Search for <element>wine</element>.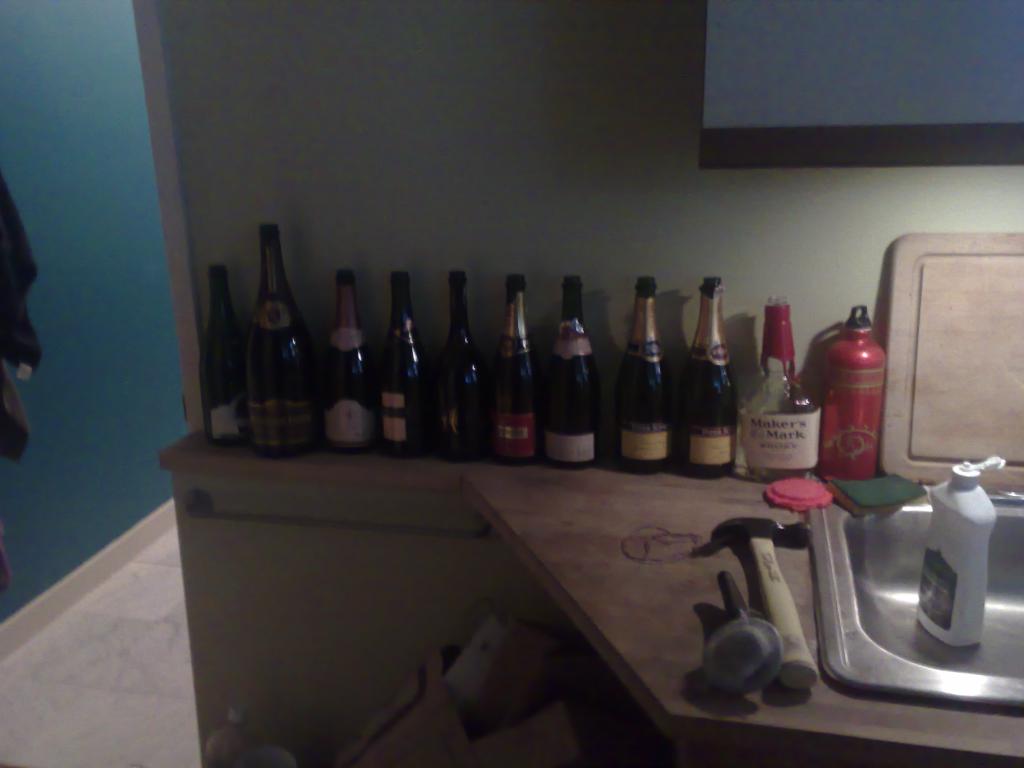
Found at BBox(196, 260, 250, 454).
